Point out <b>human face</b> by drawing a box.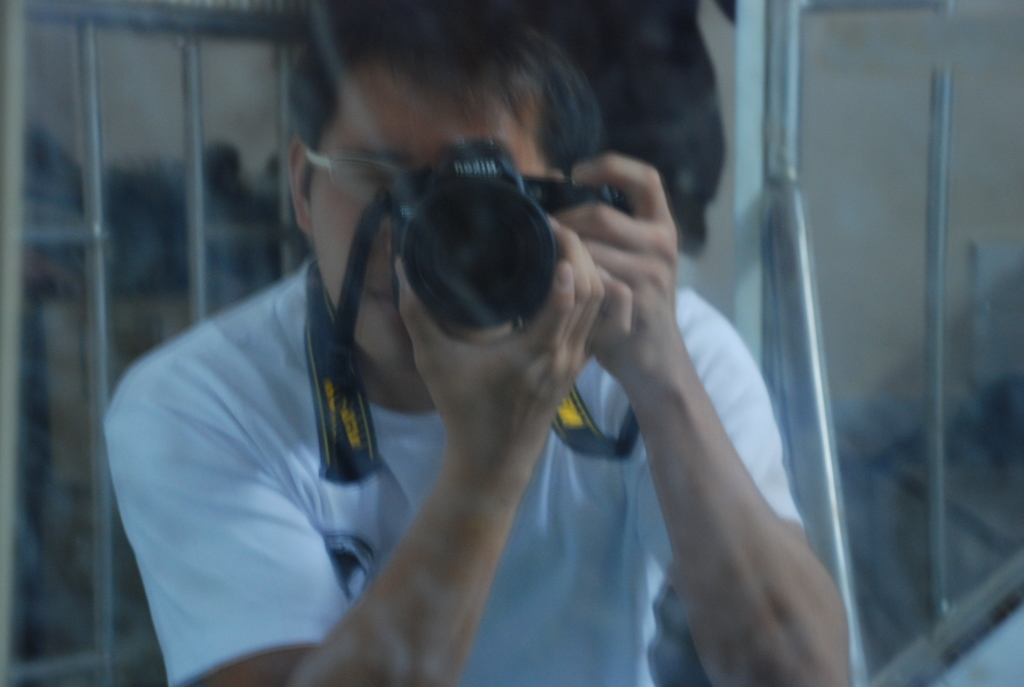
l=308, t=59, r=553, b=376.
